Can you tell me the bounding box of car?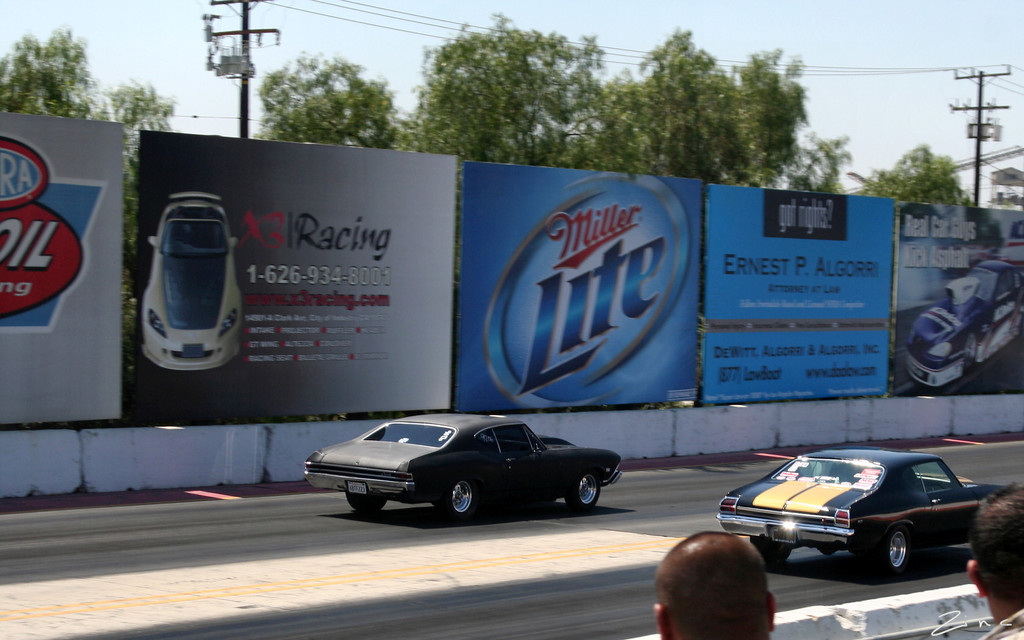
bbox(998, 220, 1023, 262).
